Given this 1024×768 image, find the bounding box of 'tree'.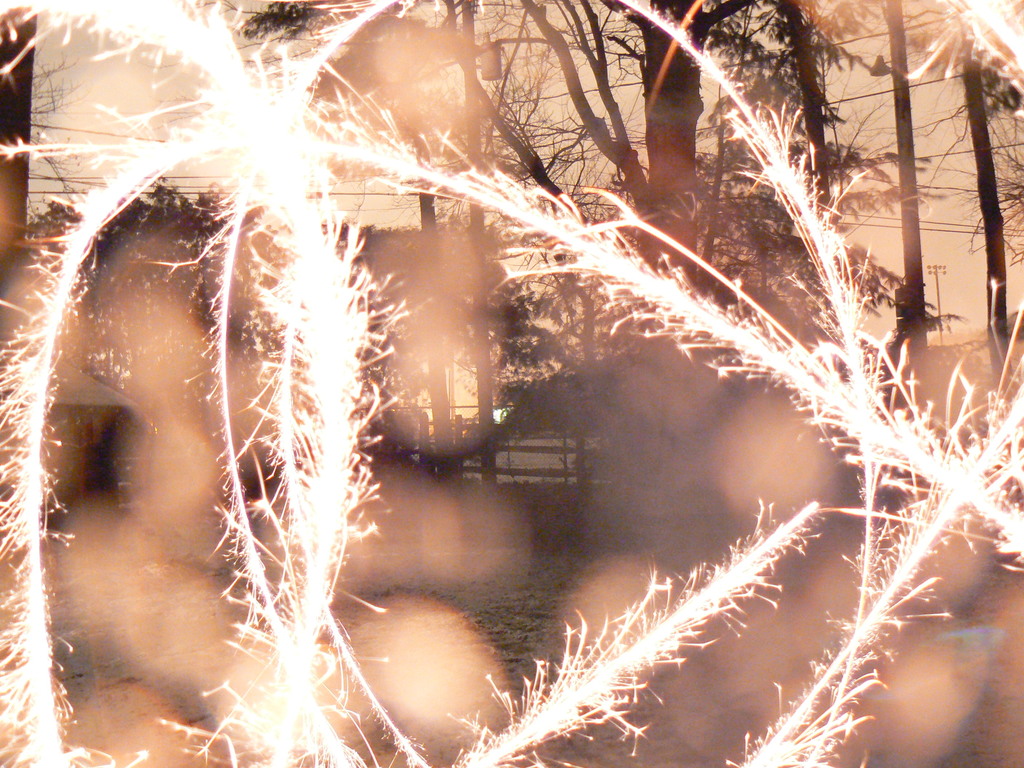
607,70,947,311.
